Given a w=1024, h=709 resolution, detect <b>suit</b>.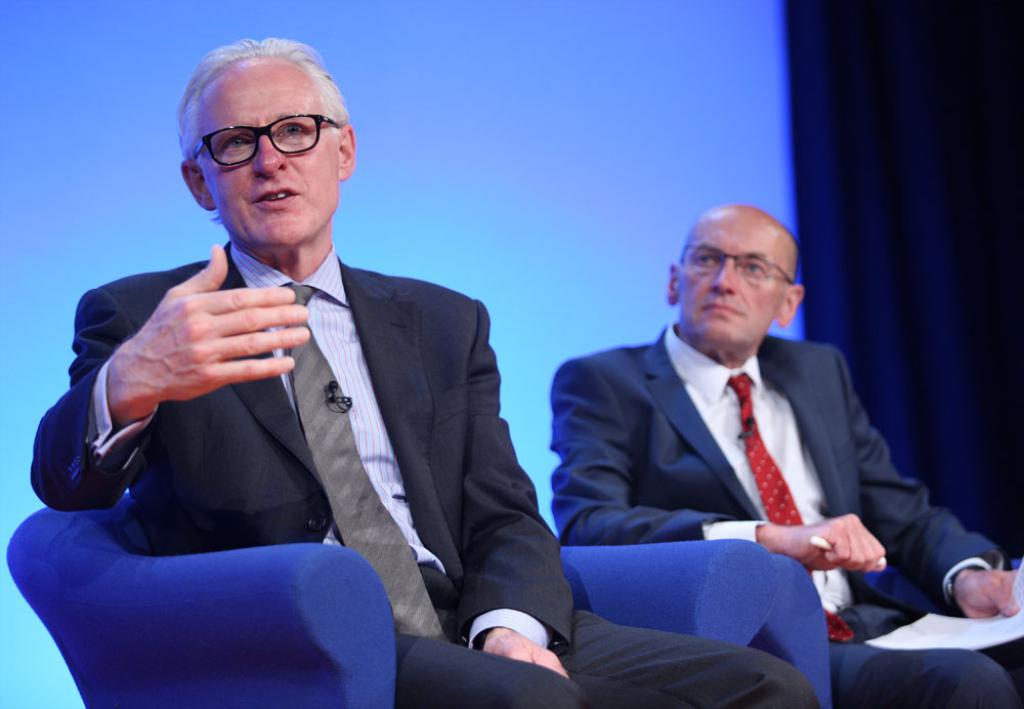
29 245 817 708.
